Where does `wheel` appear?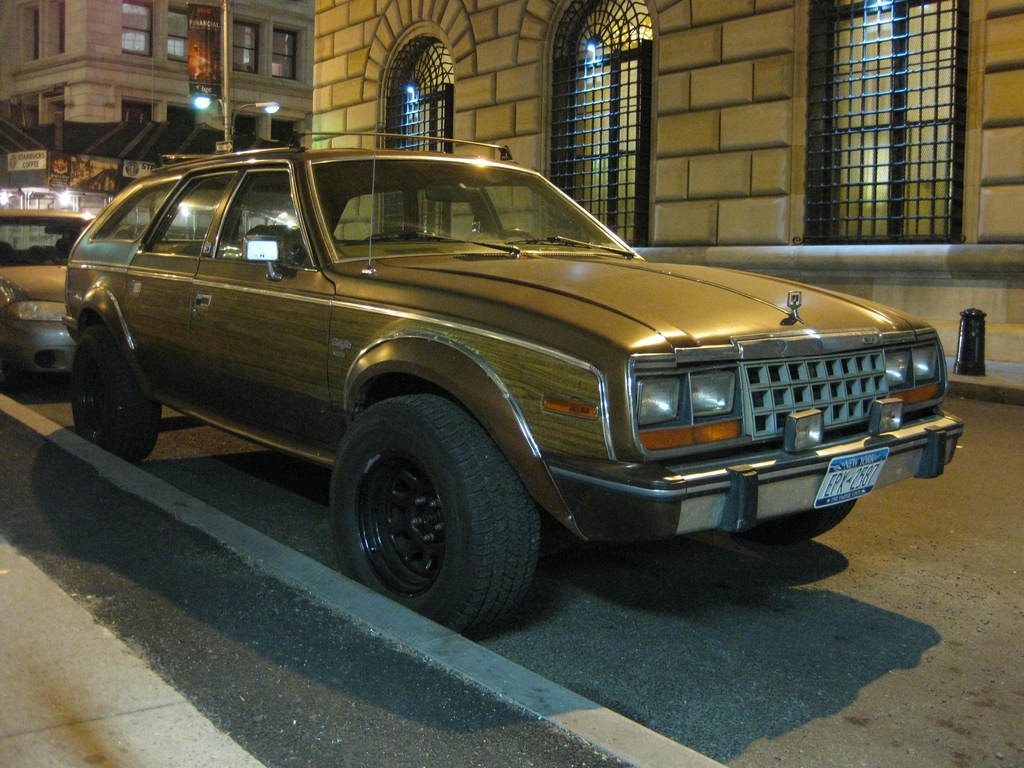
Appears at 499 227 534 243.
